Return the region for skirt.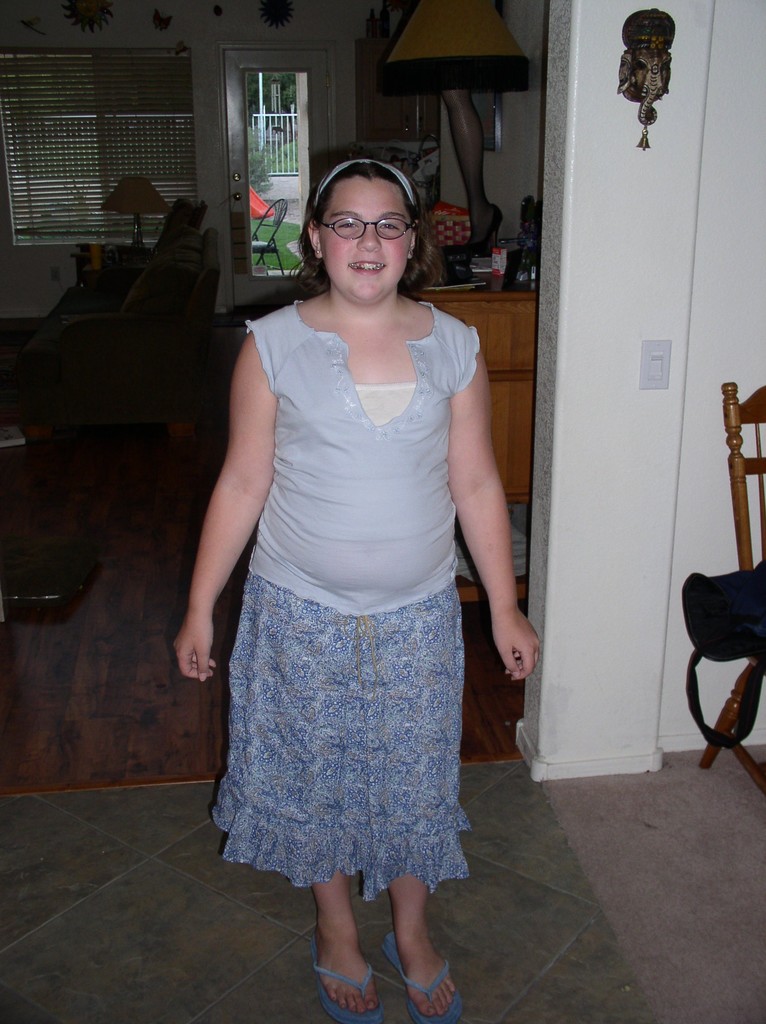
{"left": 211, "top": 567, "right": 482, "bottom": 910}.
